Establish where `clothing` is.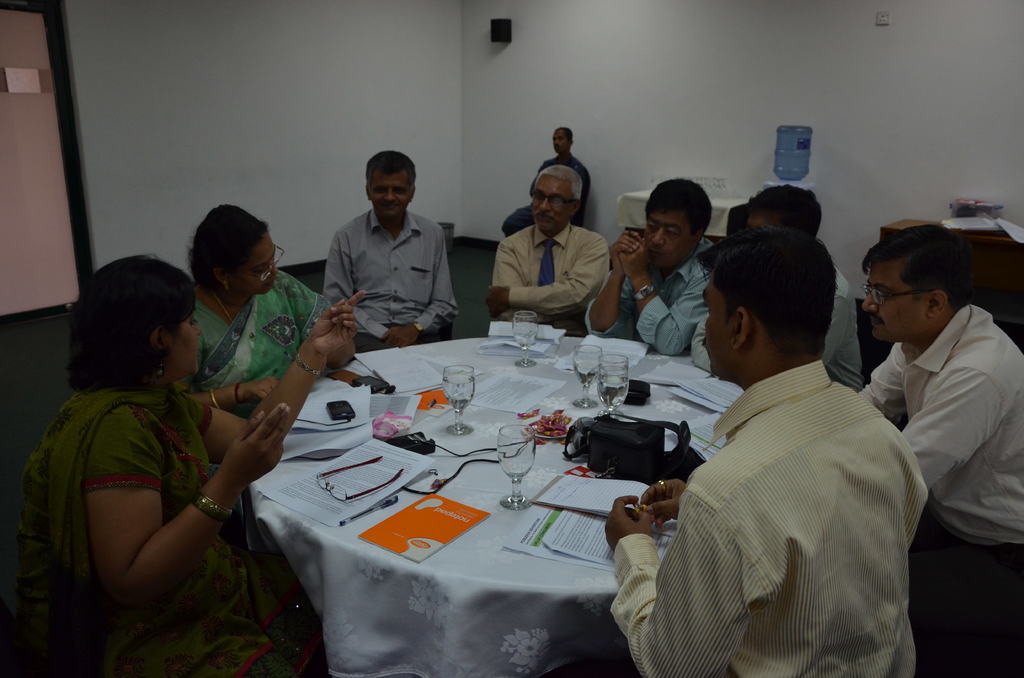
Established at [6,387,310,677].
